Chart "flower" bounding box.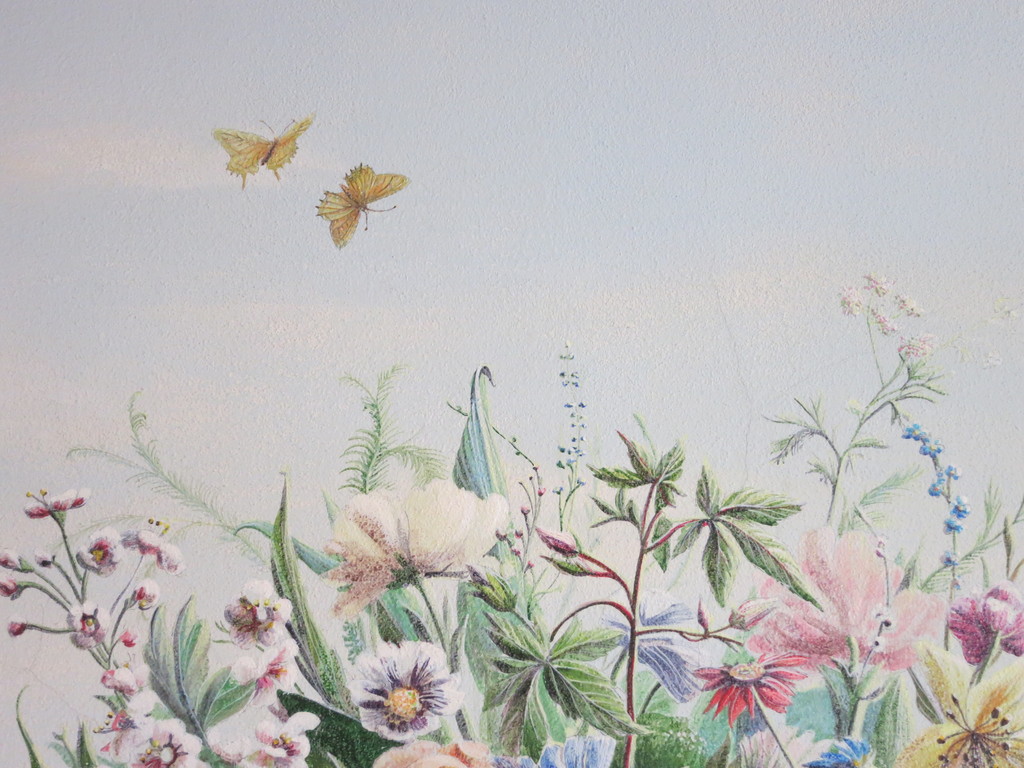
Charted: {"left": 499, "top": 733, "right": 618, "bottom": 767}.
